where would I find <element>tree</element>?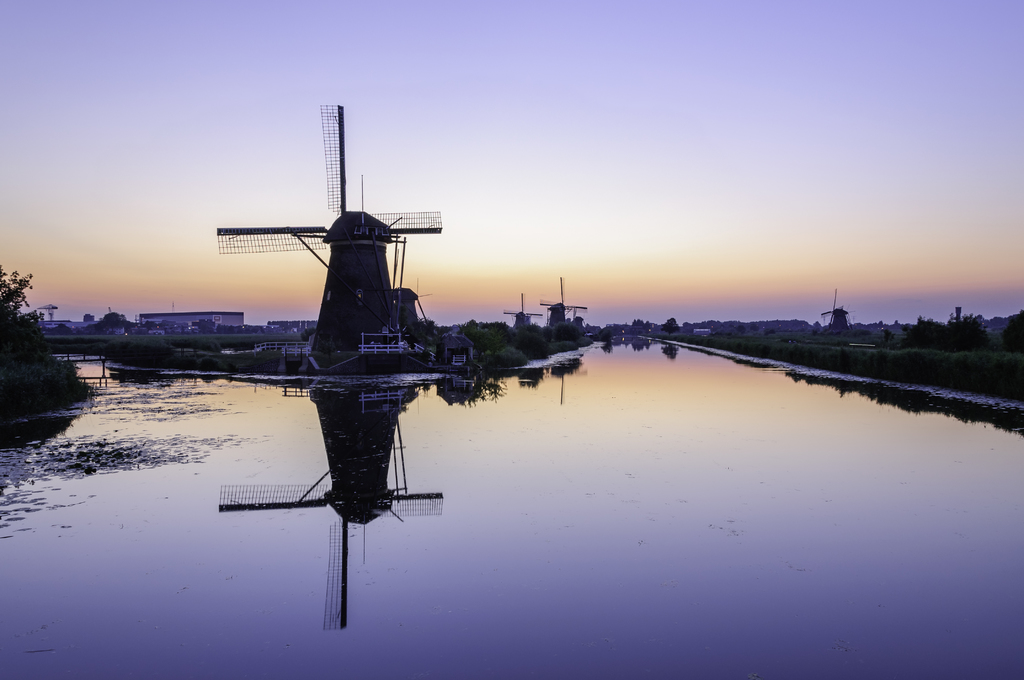
At x1=631 y1=314 x2=648 y2=334.
